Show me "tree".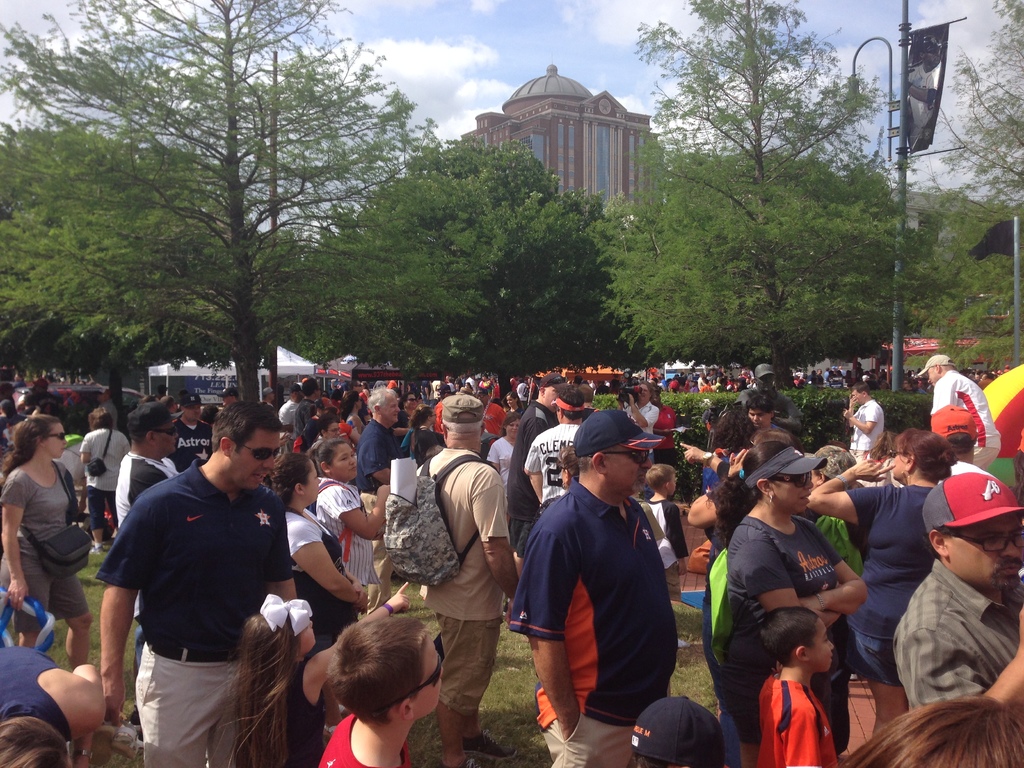
"tree" is here: pyautogui.locateOnScreen(642, 0, 908, 389).
